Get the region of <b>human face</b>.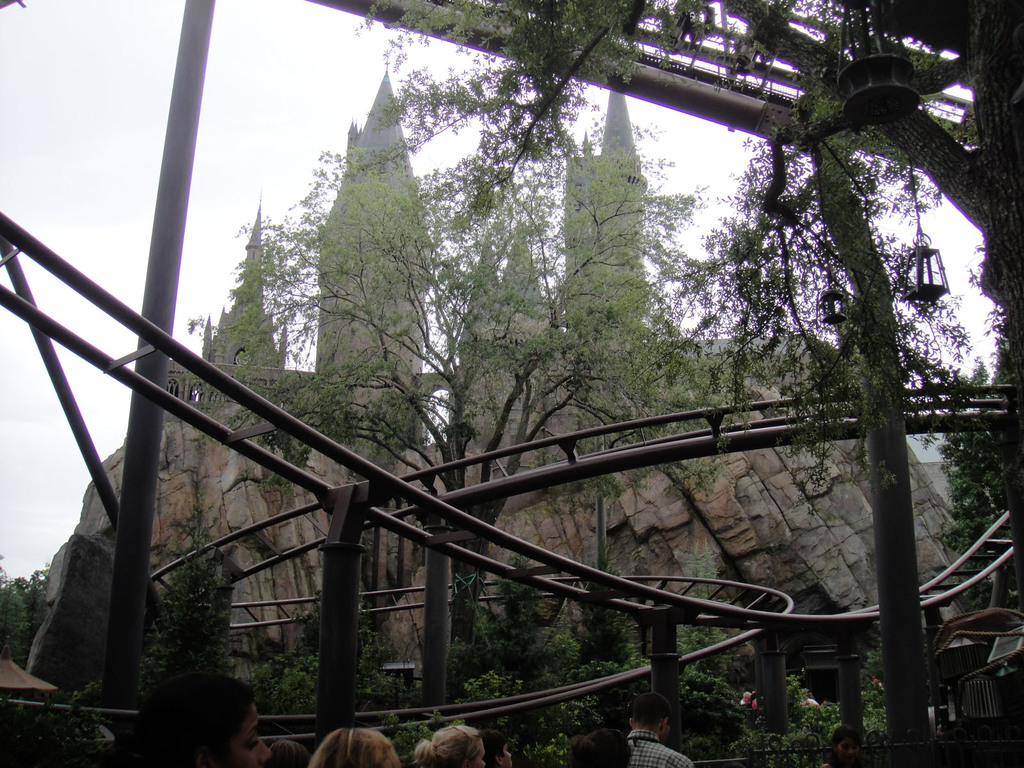
<region>226, 703, 271, 767</region>.
